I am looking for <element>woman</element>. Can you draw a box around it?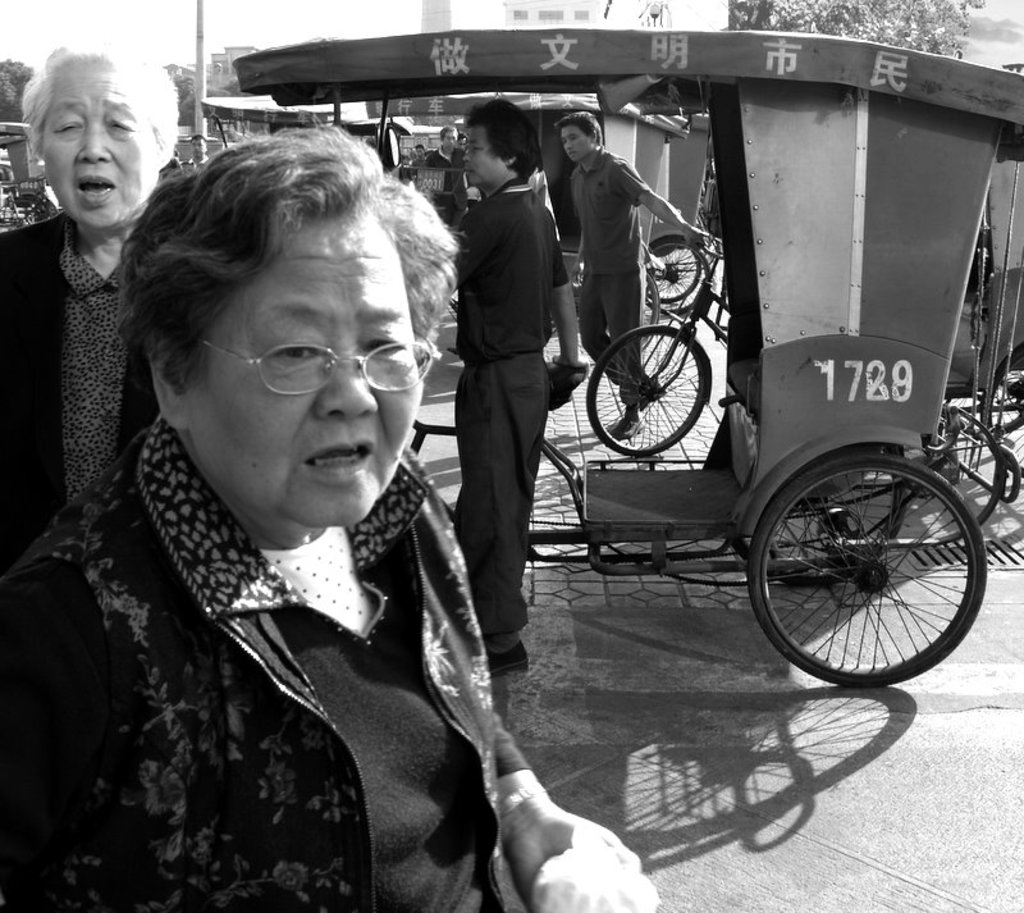
Sure, the bounding box is 0/119/663/912.
